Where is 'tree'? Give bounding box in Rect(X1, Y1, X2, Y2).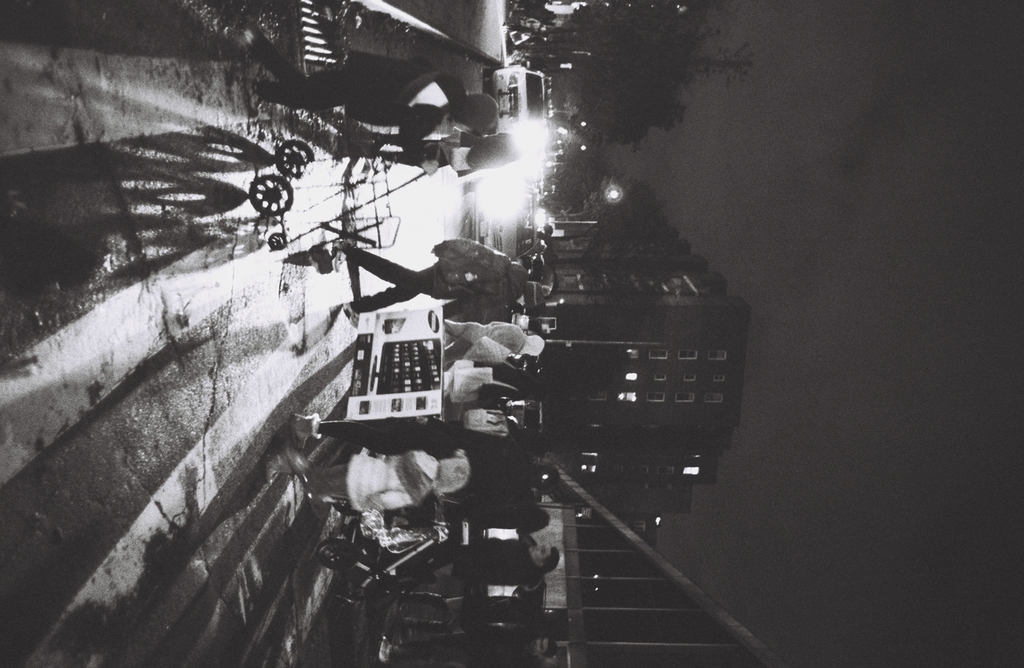
Rect(550, 179, 673, 232).
